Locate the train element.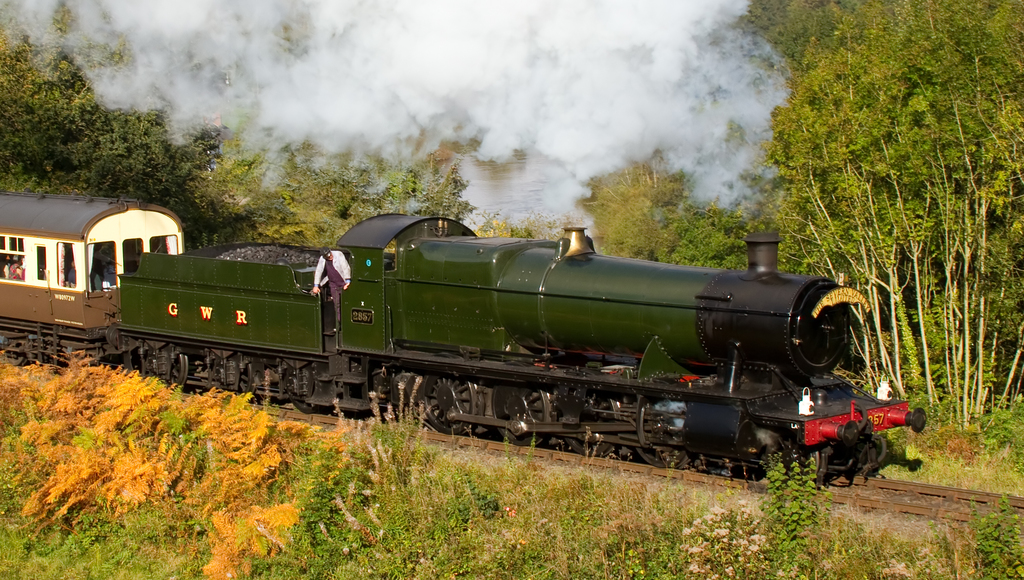
Element bbox: {"x1": 0, "y1": 185, "x2": 927, "y2": 495}.
